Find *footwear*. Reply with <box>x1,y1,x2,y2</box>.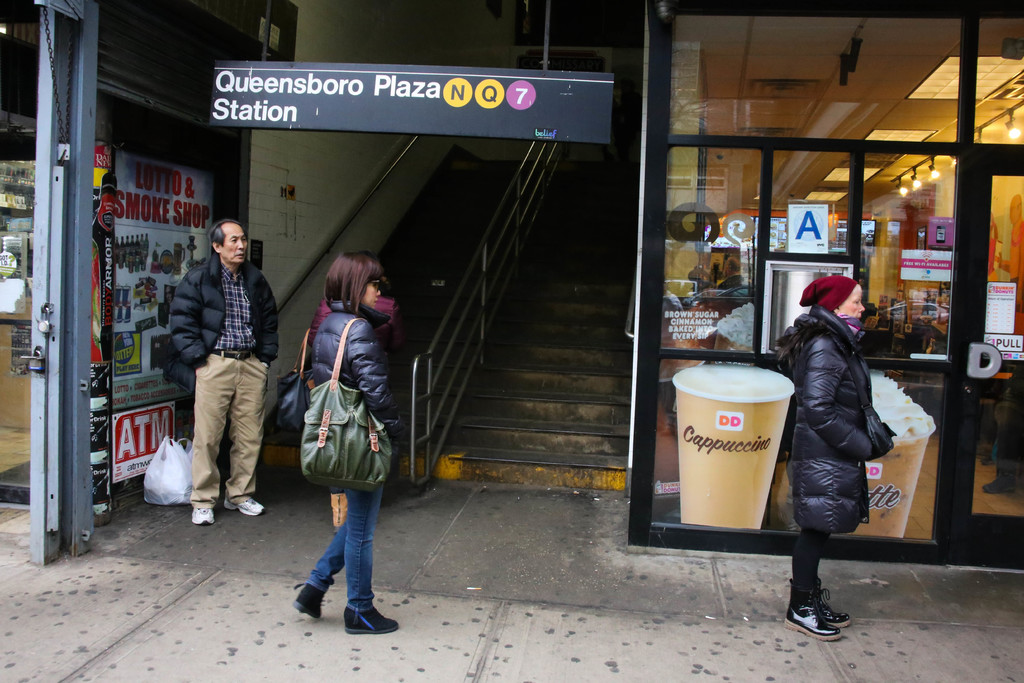
<box>339,601,399,631</box>.
